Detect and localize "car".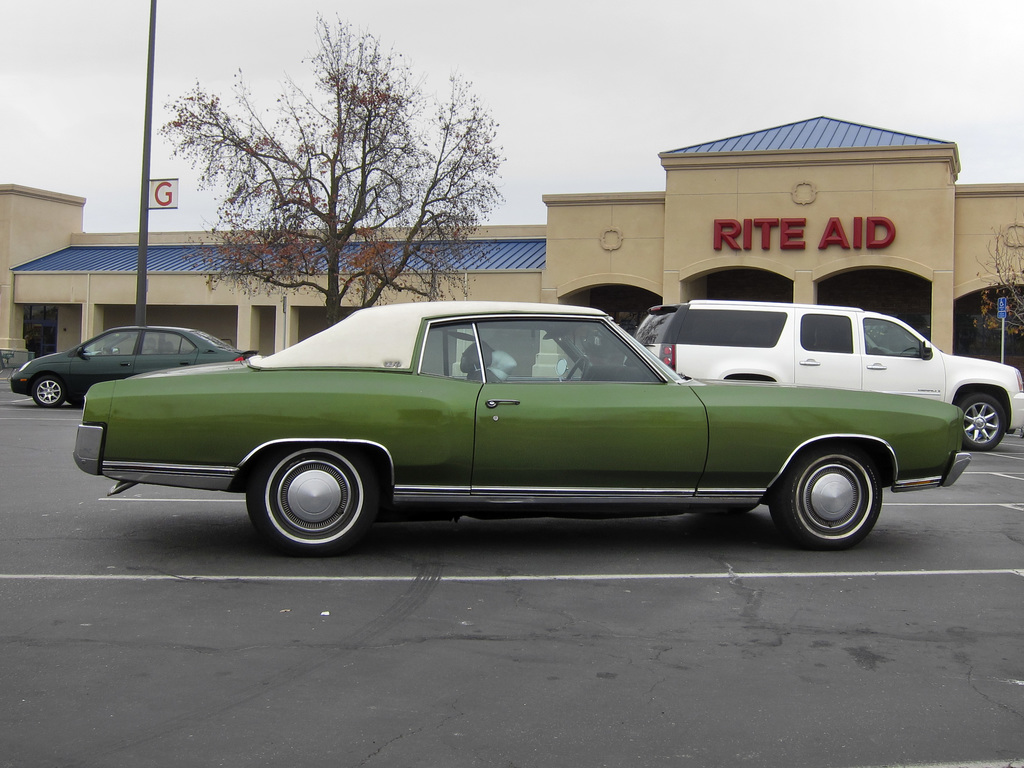
Localized at box(7, 326, 260, 406).
